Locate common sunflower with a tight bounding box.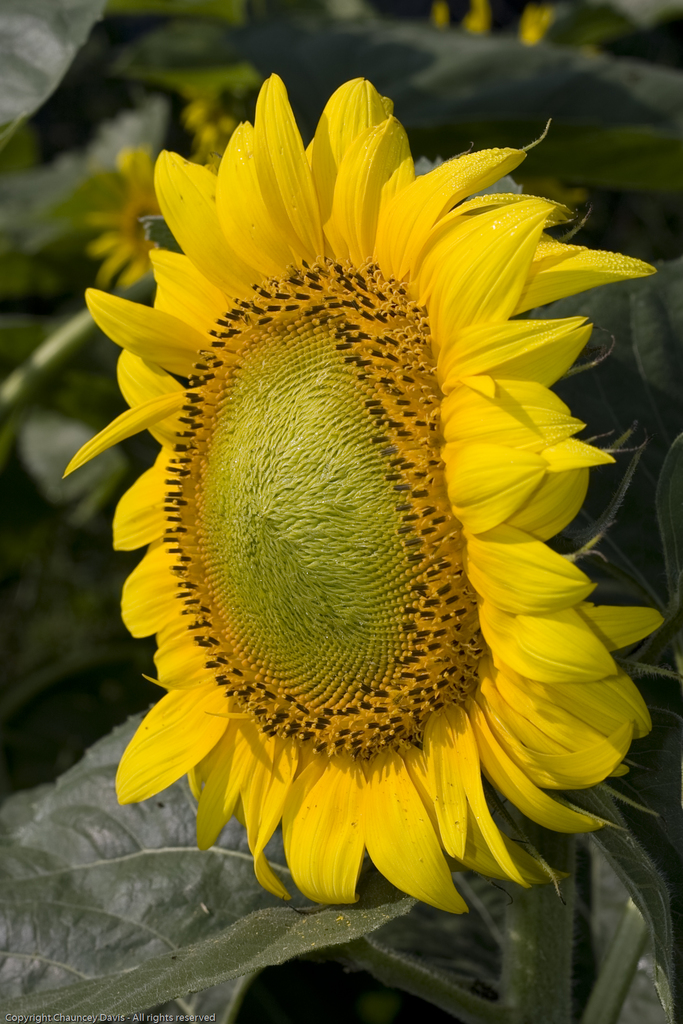
(left=62, top=100, right=665, bottom=932).
